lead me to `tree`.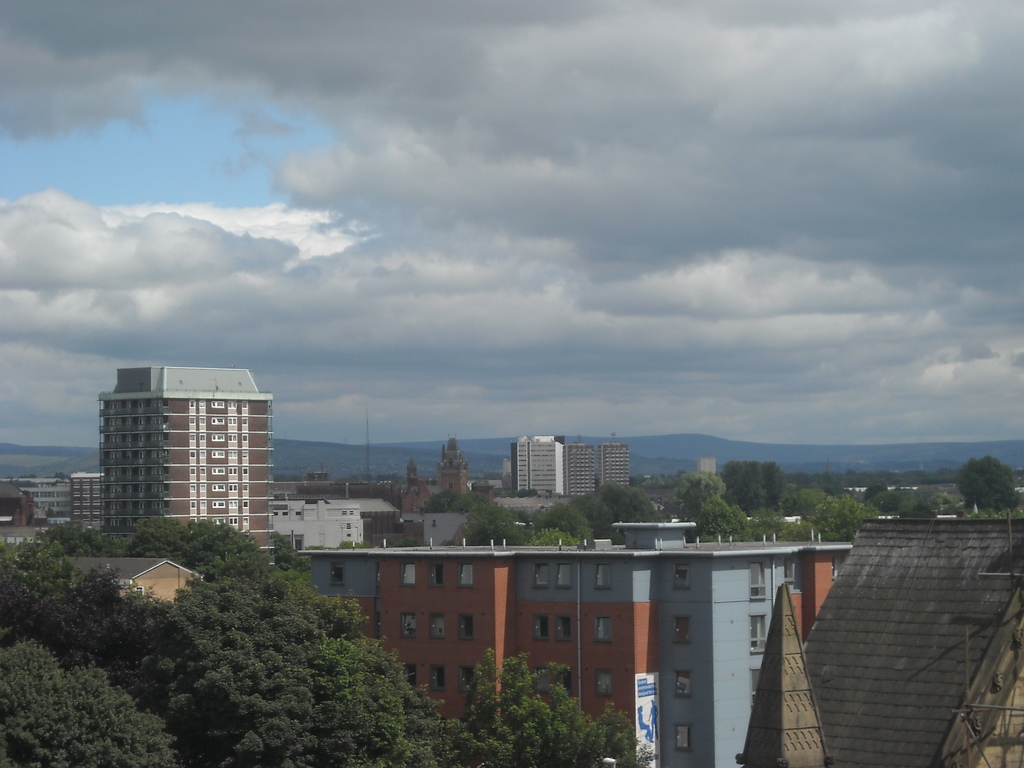
Lead to locate(41, 523, 116, 559).
